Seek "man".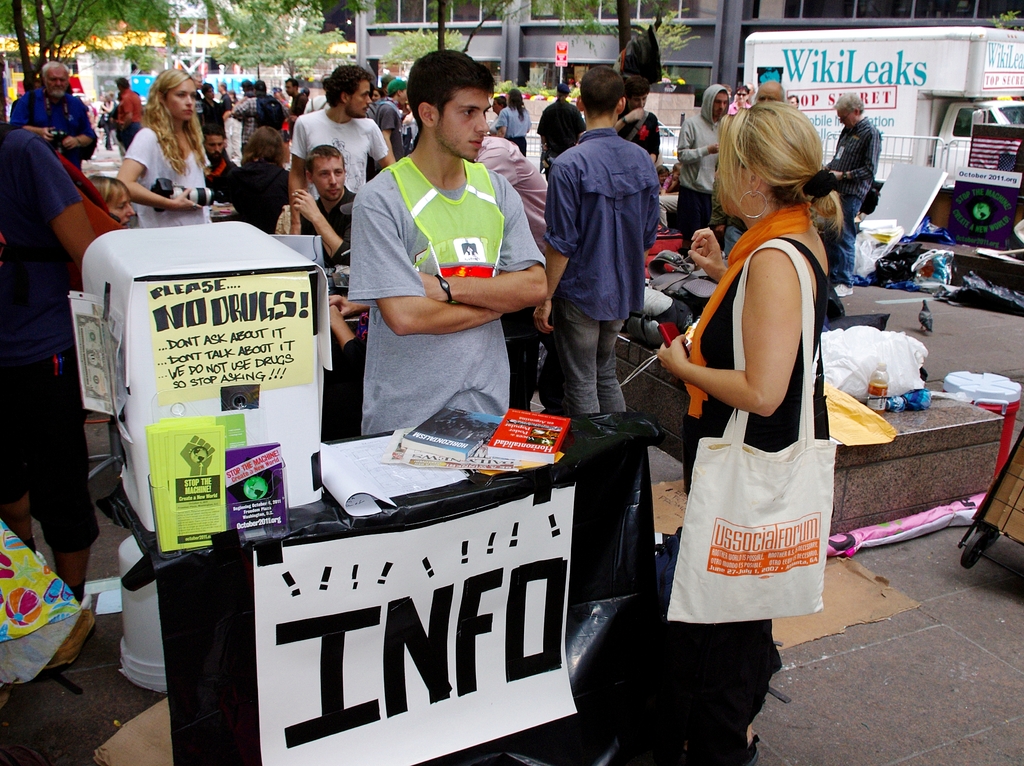
676/85/731/242.
